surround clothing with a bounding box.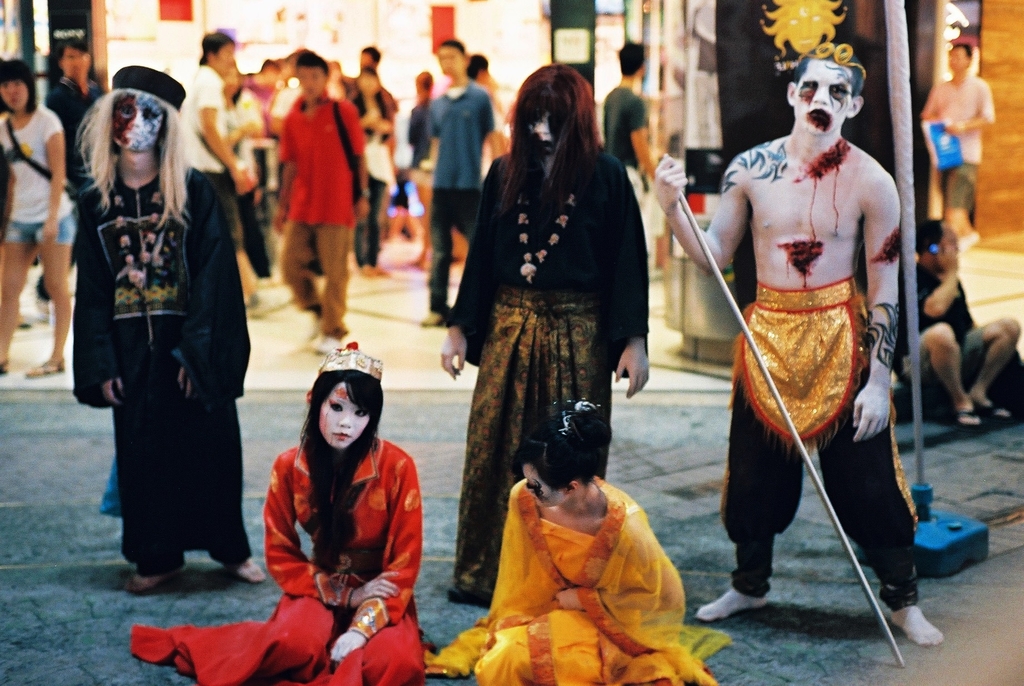
59/85/252/565.
